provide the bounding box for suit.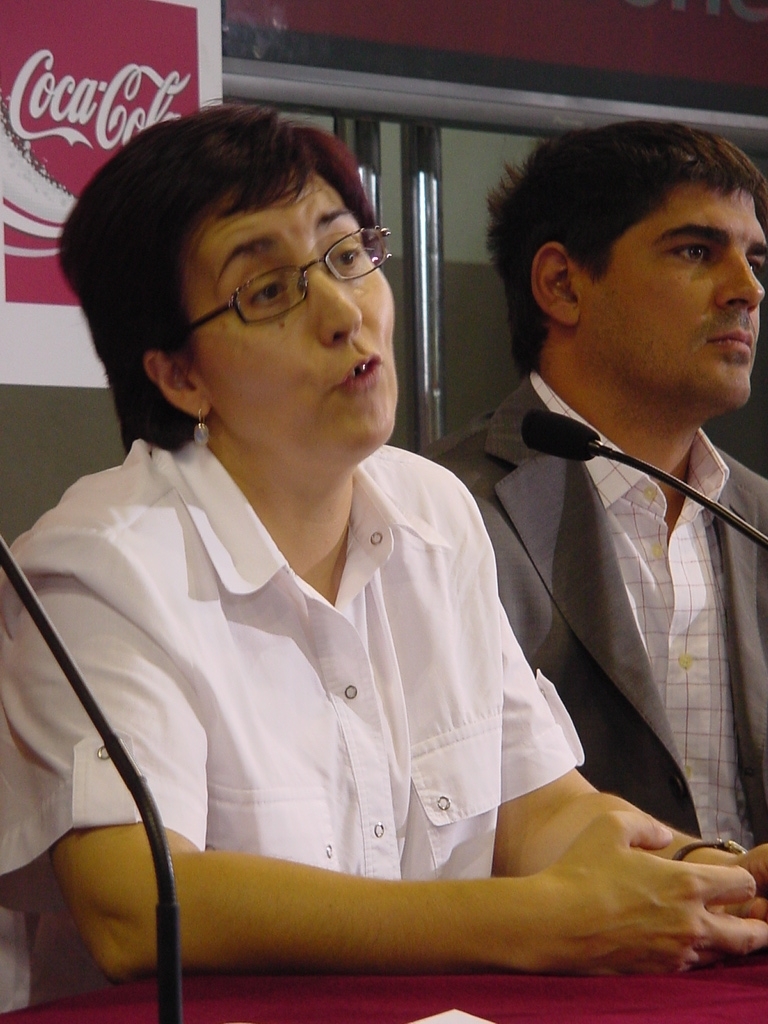
453, 343, 765, 902.
